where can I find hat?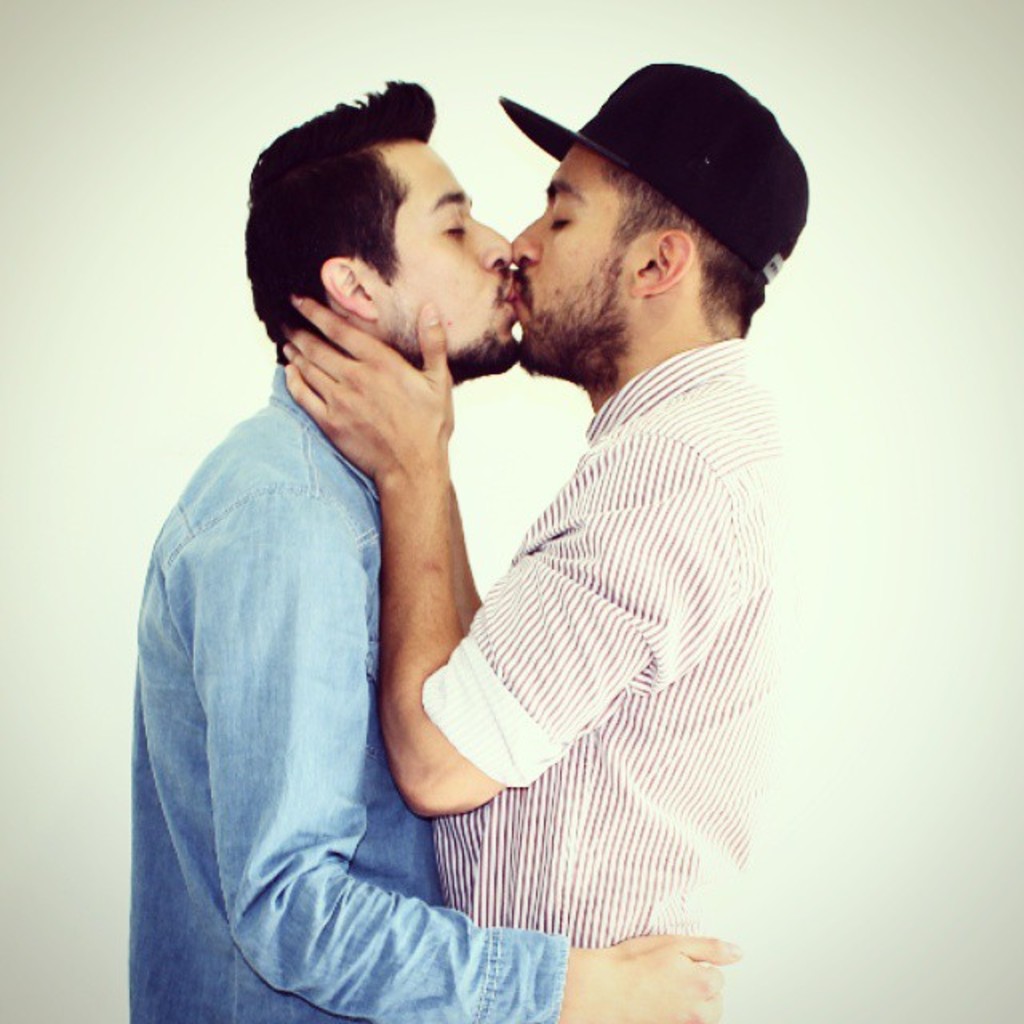
You can find it at (left=496, top=51, right=834, bottom=301).
